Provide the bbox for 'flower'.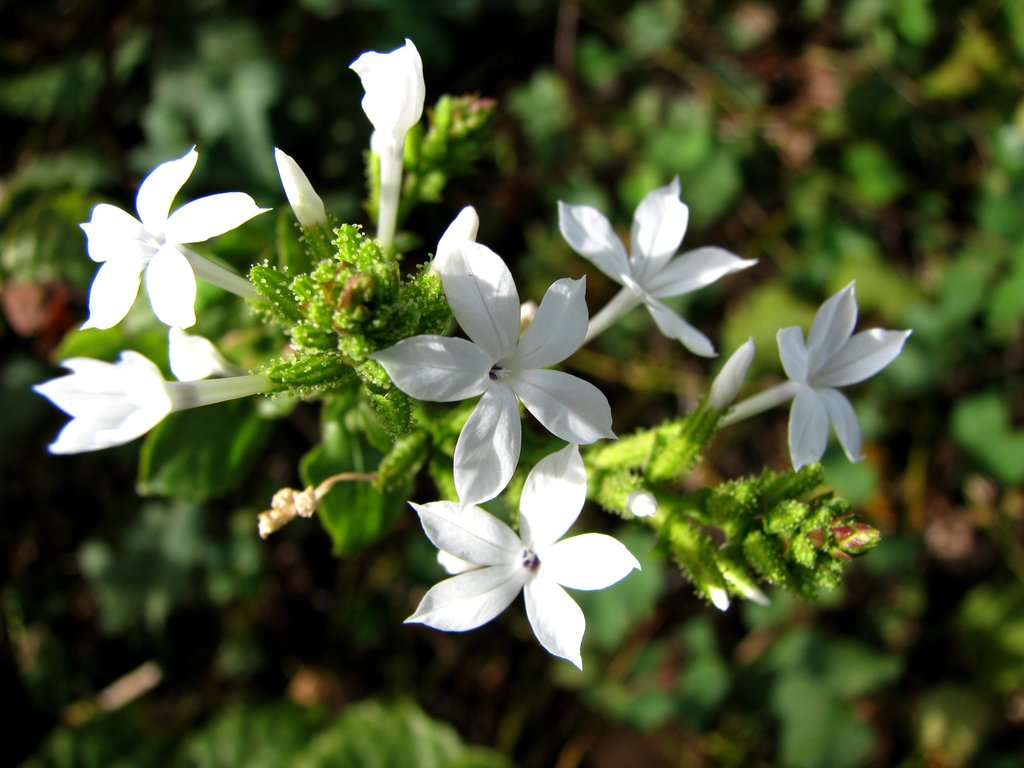
crop(558, 175, 758, 357).
